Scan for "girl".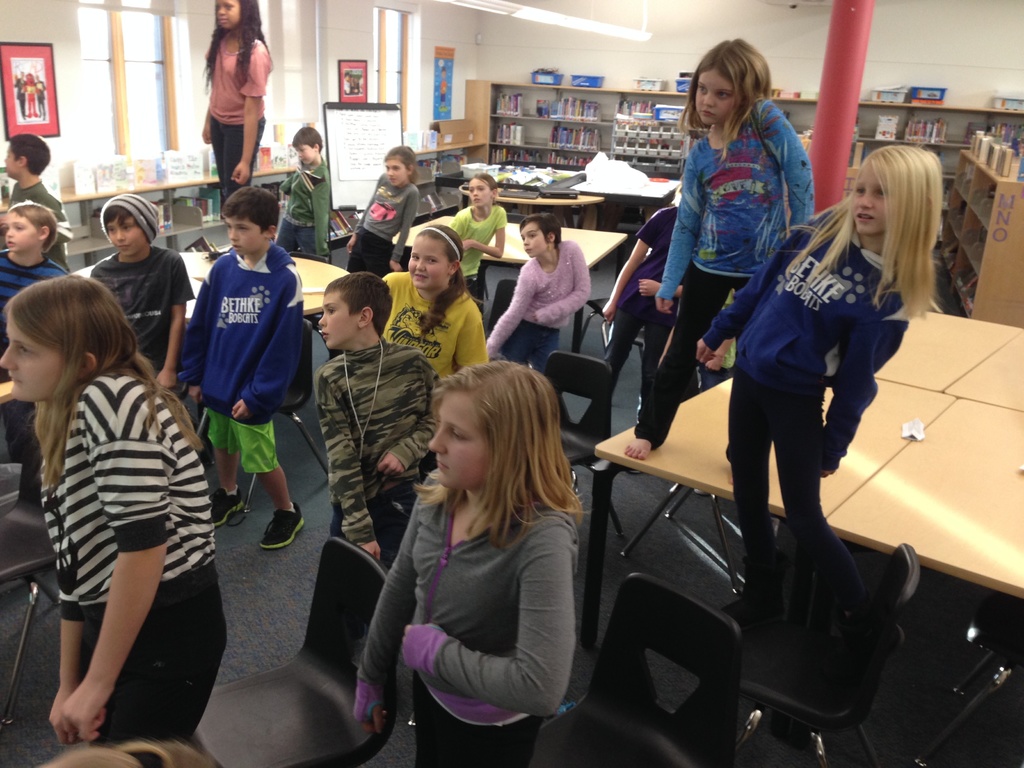
Scan result: (447,169,508,309).
